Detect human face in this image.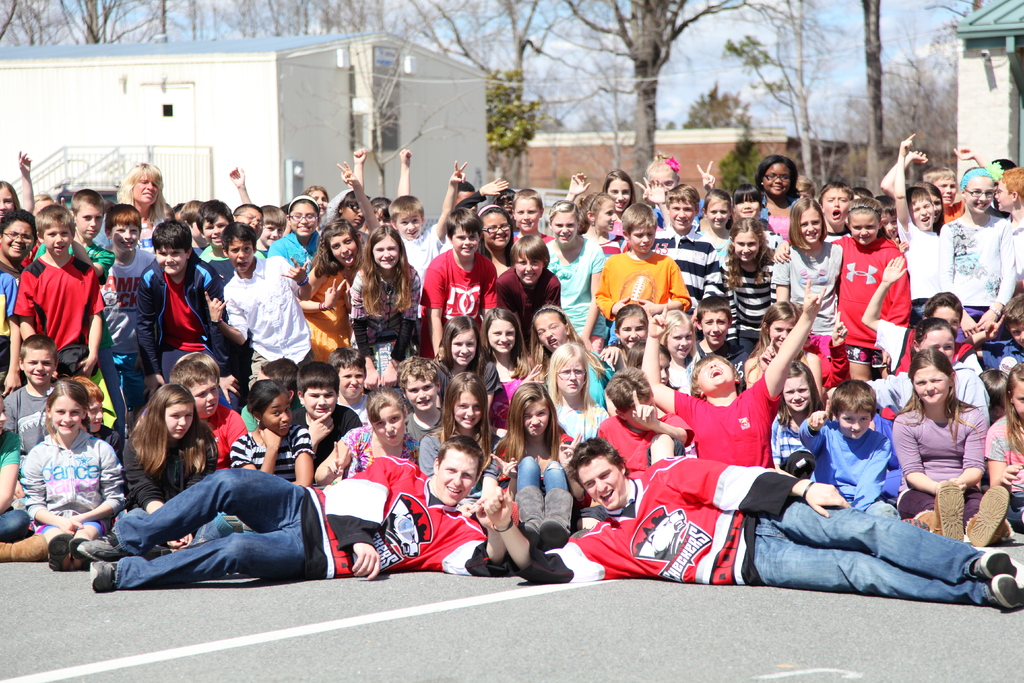
Detection: 624:394:659:429.
